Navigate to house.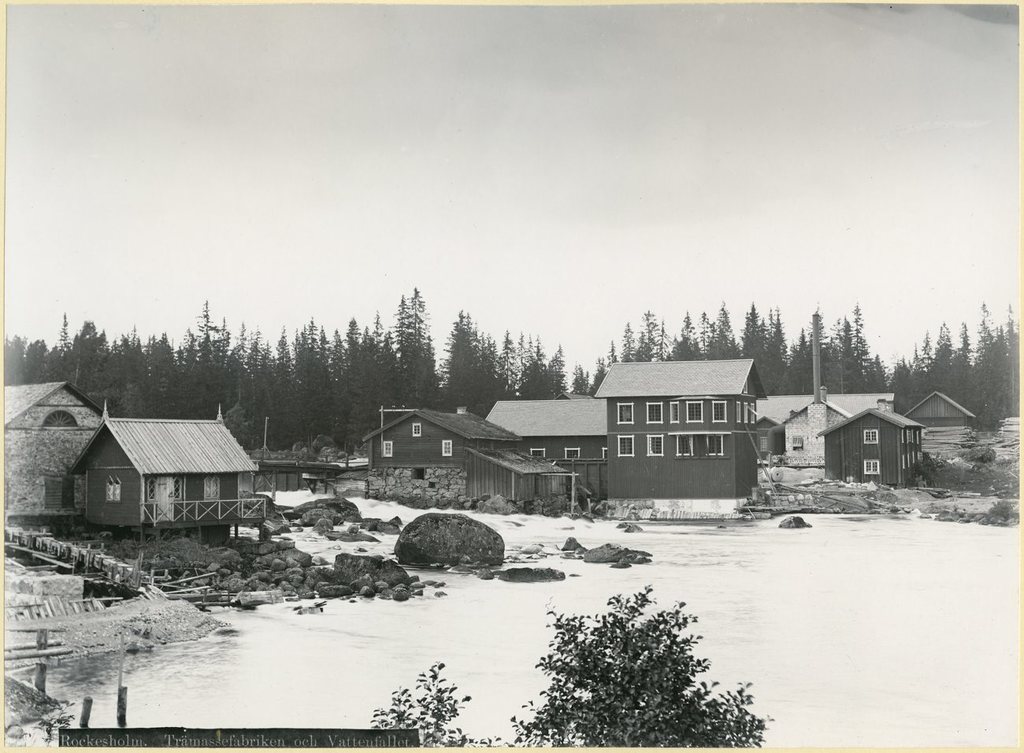
Navigation target: rect(593, 352, 763, 514).
